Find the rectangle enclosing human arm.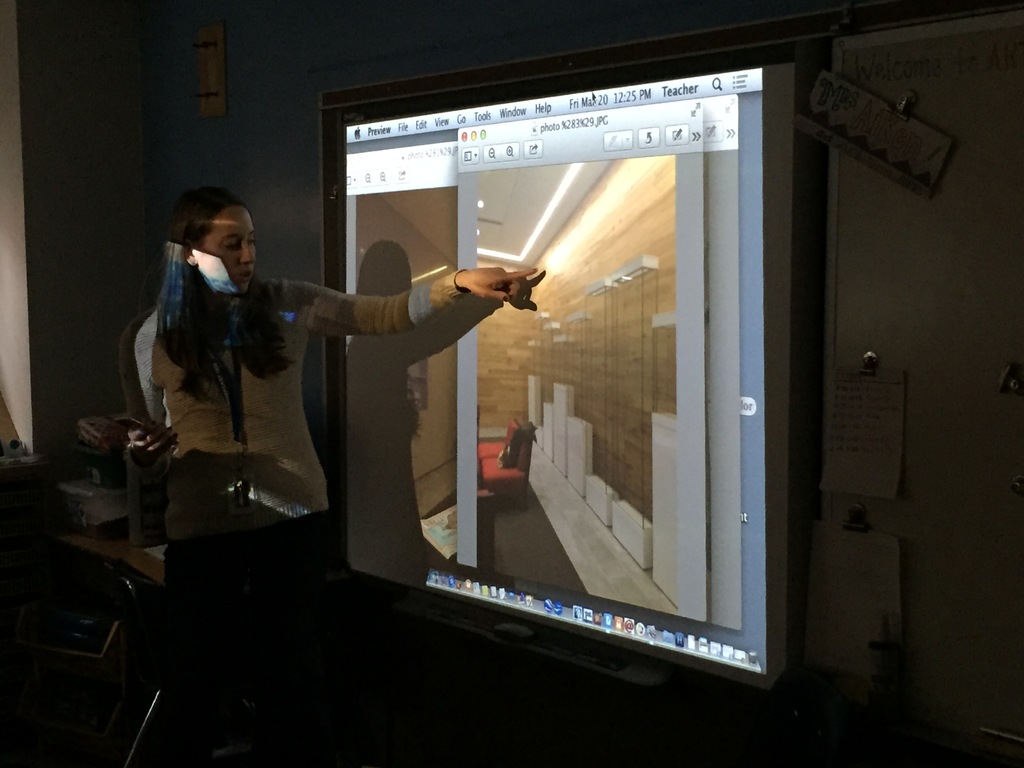
rect(301, 263, 540, 304).
